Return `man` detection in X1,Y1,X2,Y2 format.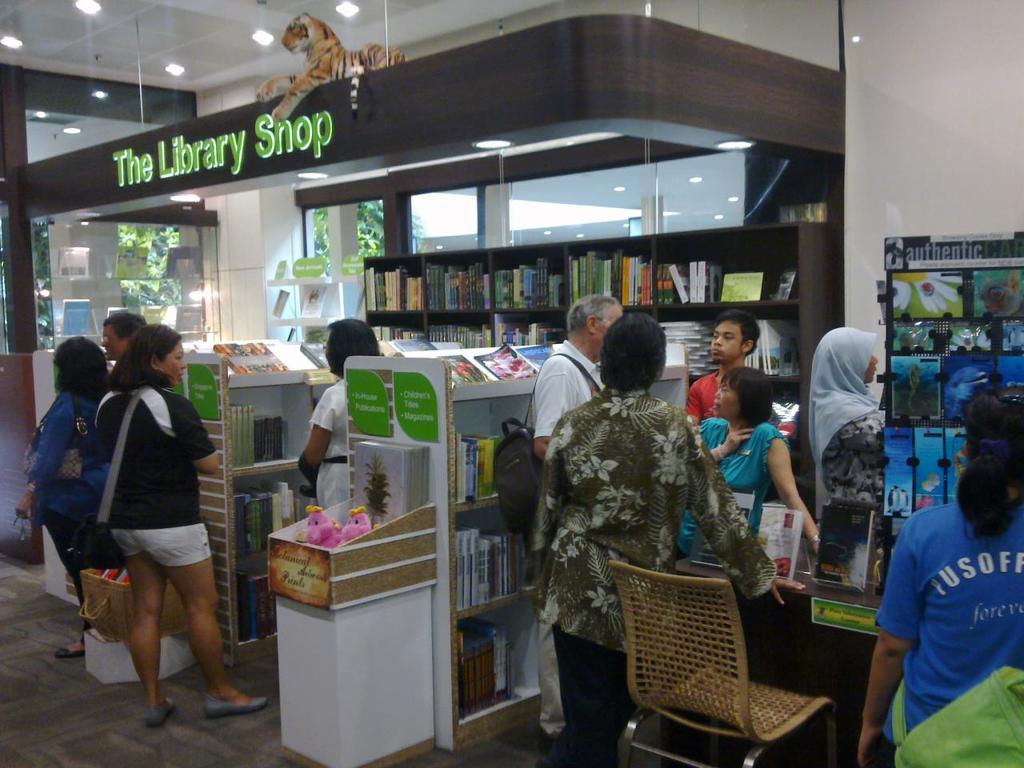
862,440,1020,760.
